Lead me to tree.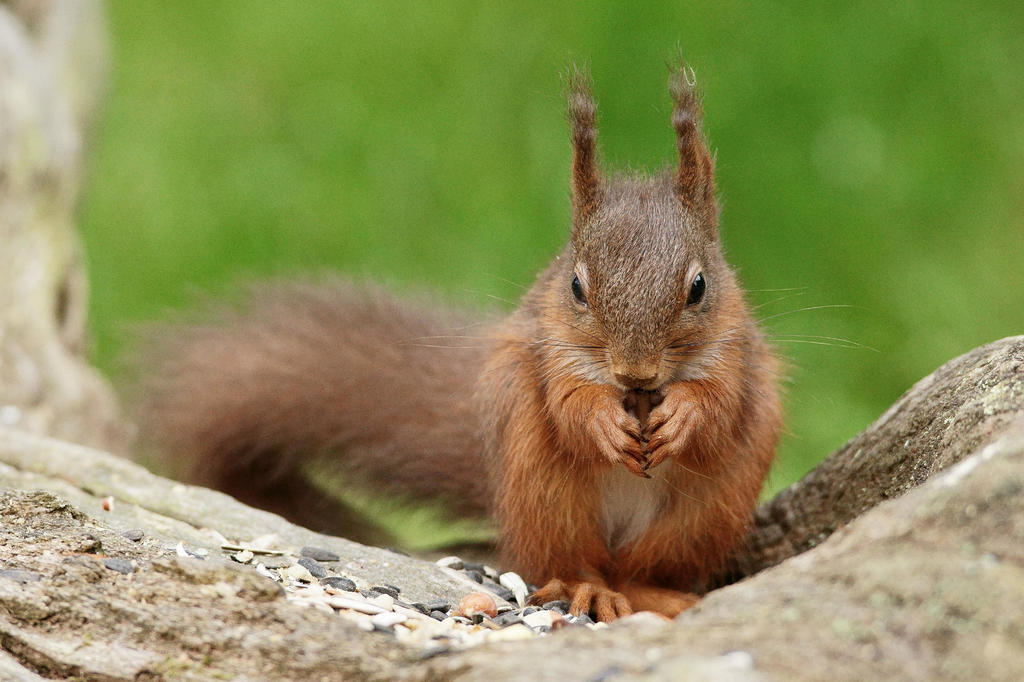
Lead to locate(0, 0, 1021, 681).
